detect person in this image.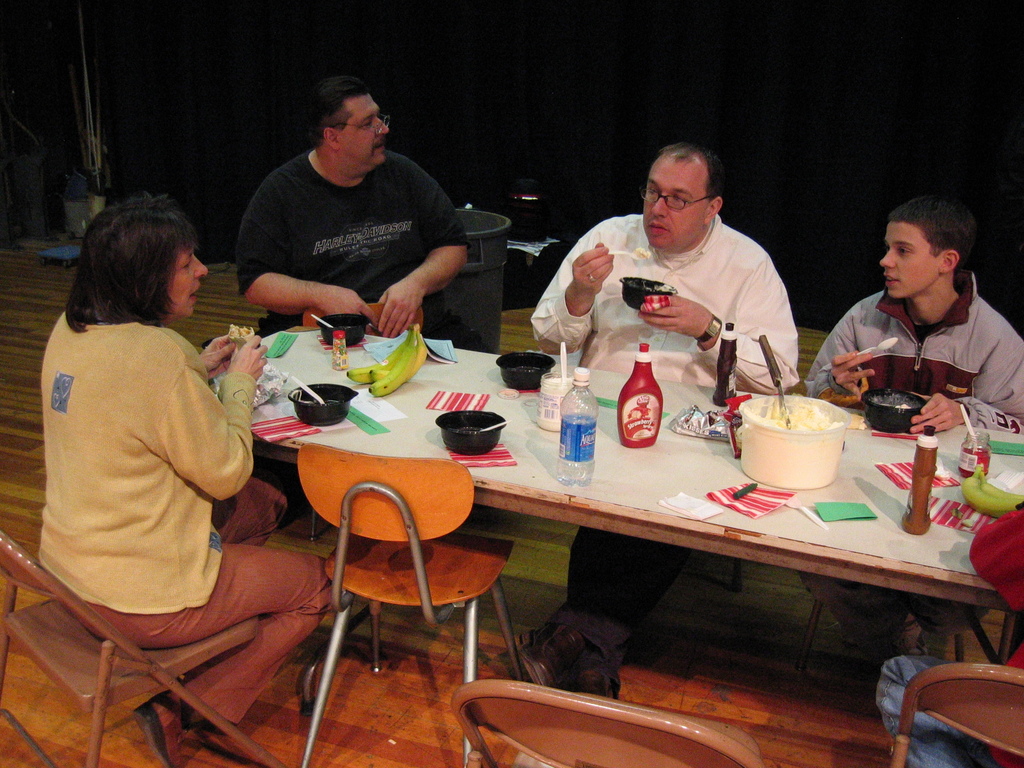
Detection: box(484, 134, 804, 691).
